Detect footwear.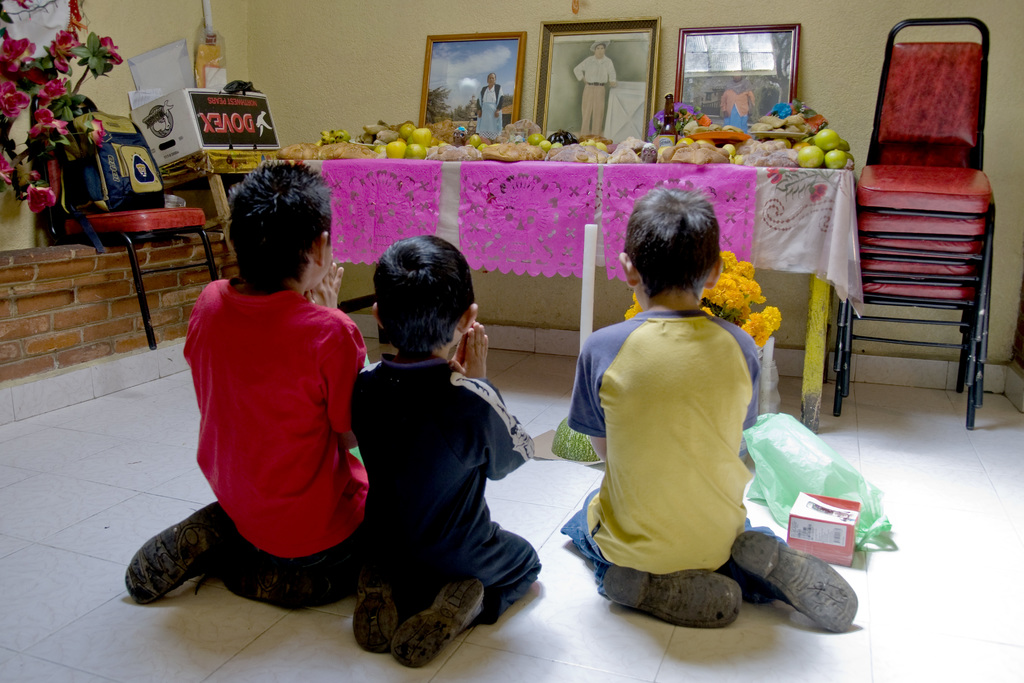
Detected at <region>396, 578, 484, 668</region>.
